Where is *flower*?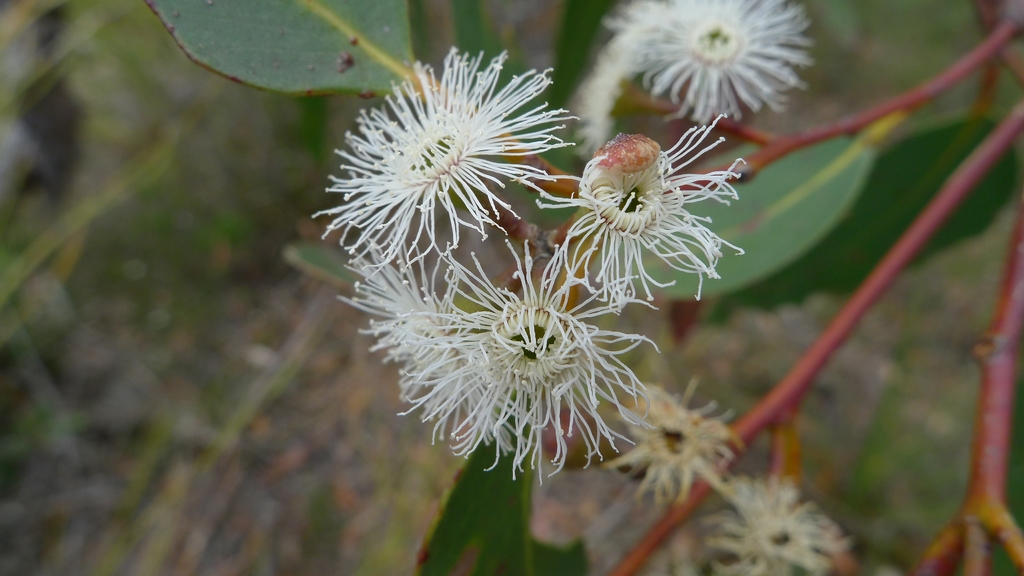
<region>550, 99, 751, 294</region>.
